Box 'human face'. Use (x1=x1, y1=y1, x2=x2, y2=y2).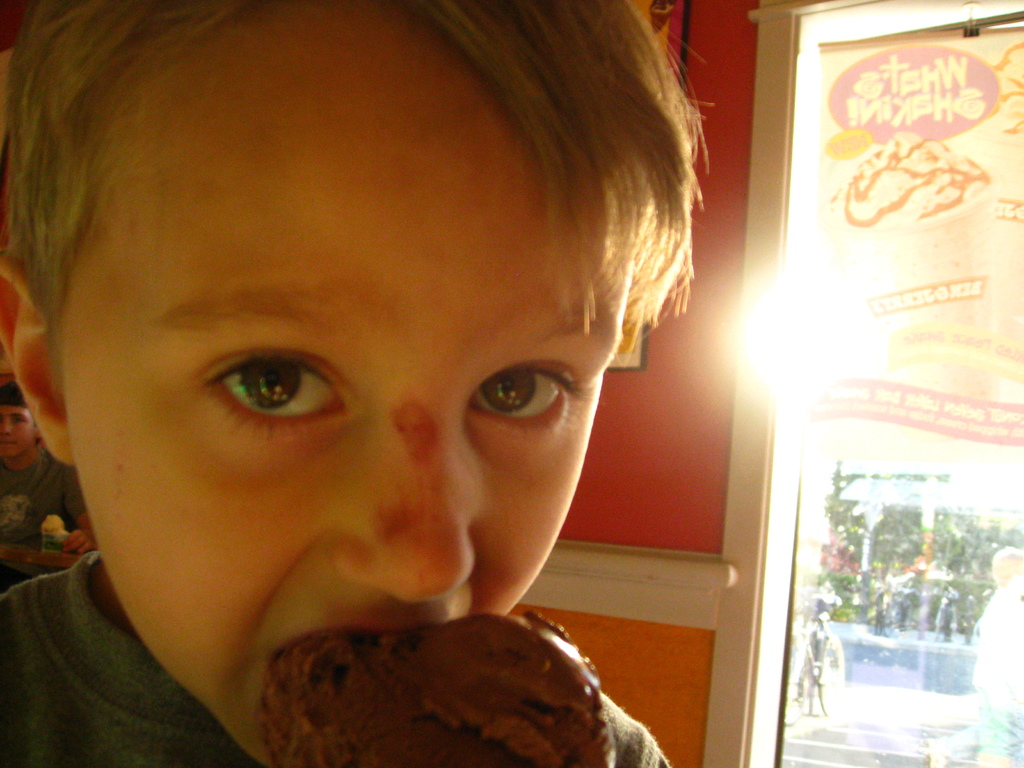
(x1=59, y1=0, x2=632, y2=767).
